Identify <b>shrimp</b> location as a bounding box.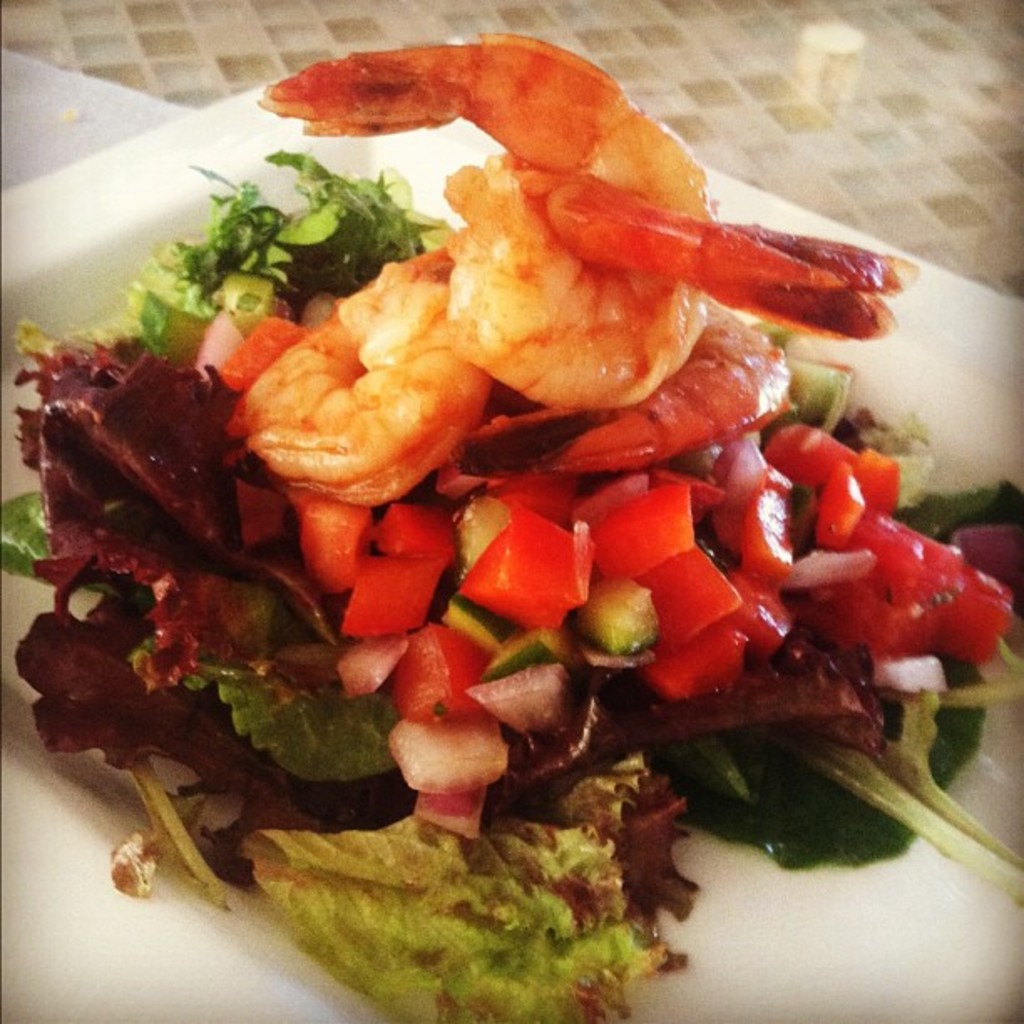
[x1=231, y1=147, x2=914, y2=500].
